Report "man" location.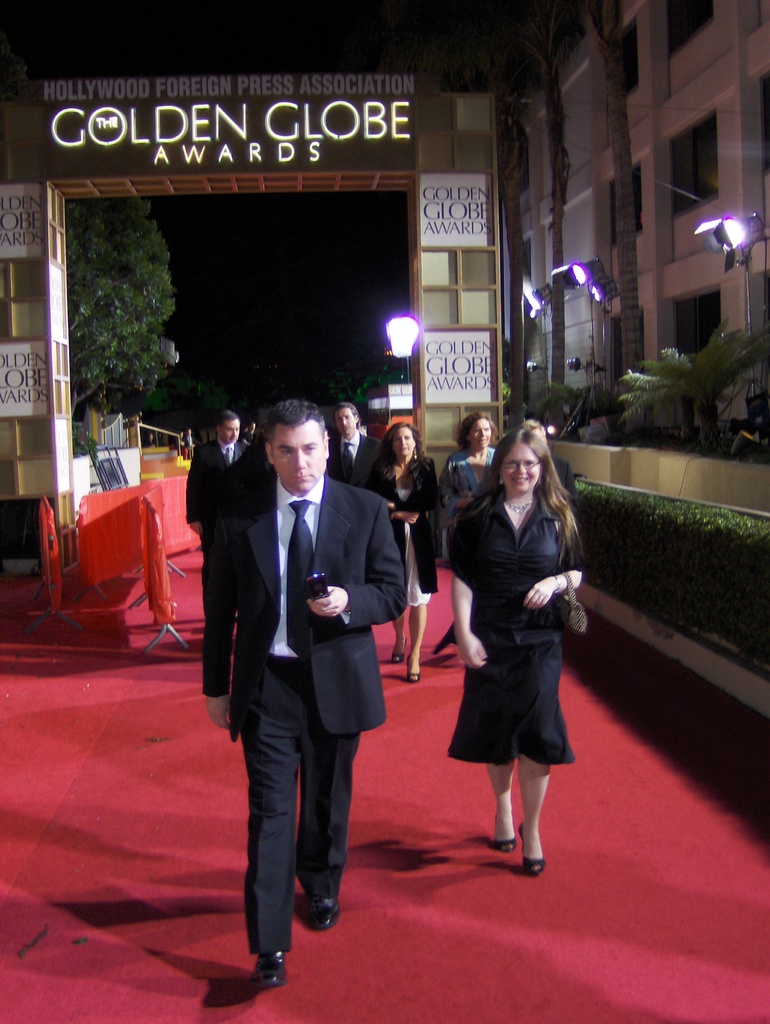
Report: bbox=[428, 465, 590, 815].
